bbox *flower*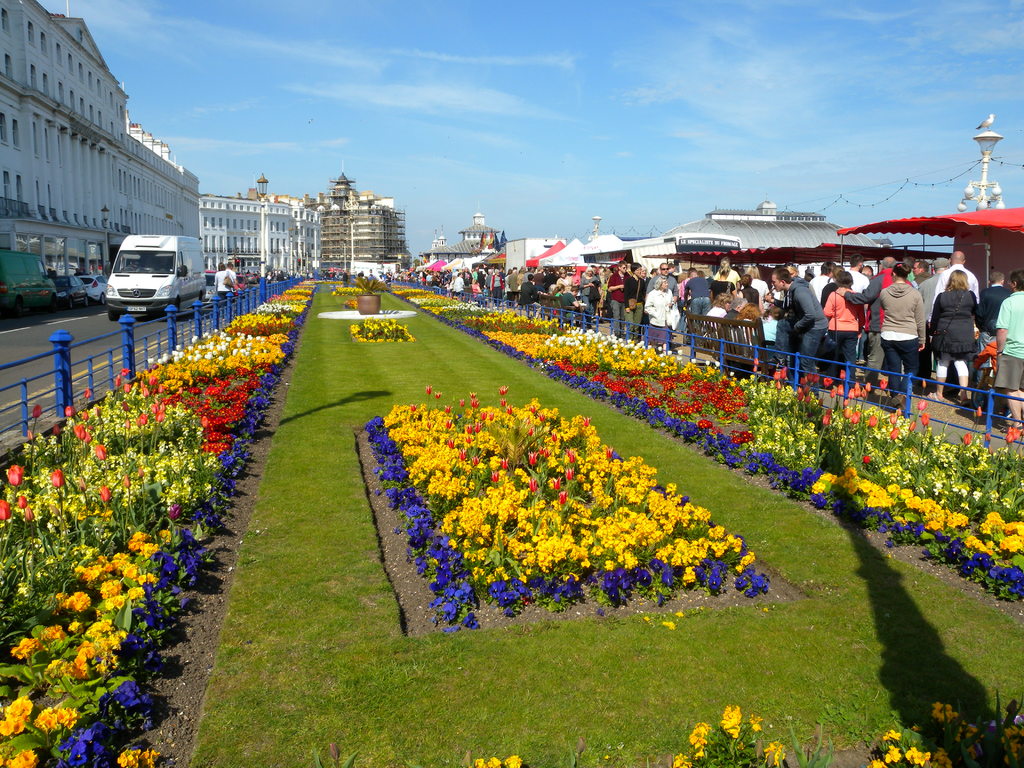
box(410, 404, 416, 412)
